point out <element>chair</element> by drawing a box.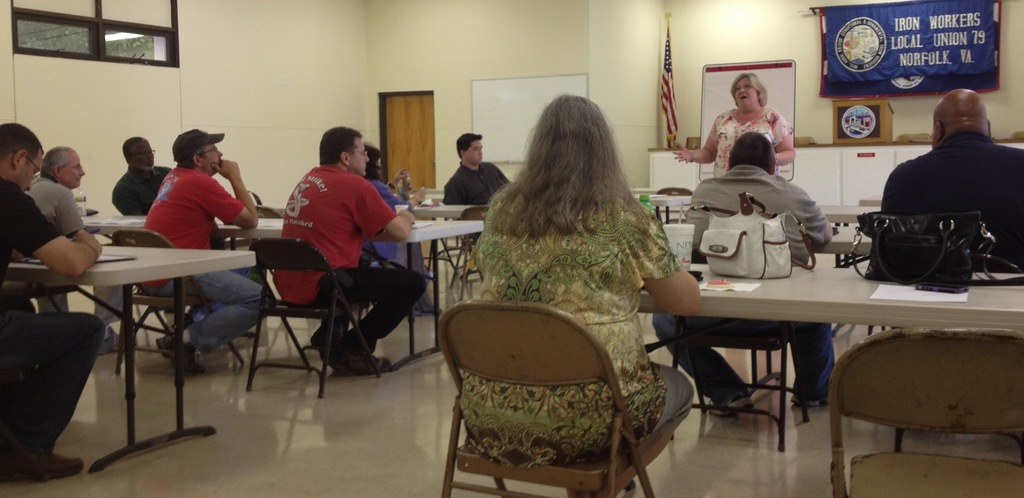
left=110, top=225, right=243, bottom=382.
